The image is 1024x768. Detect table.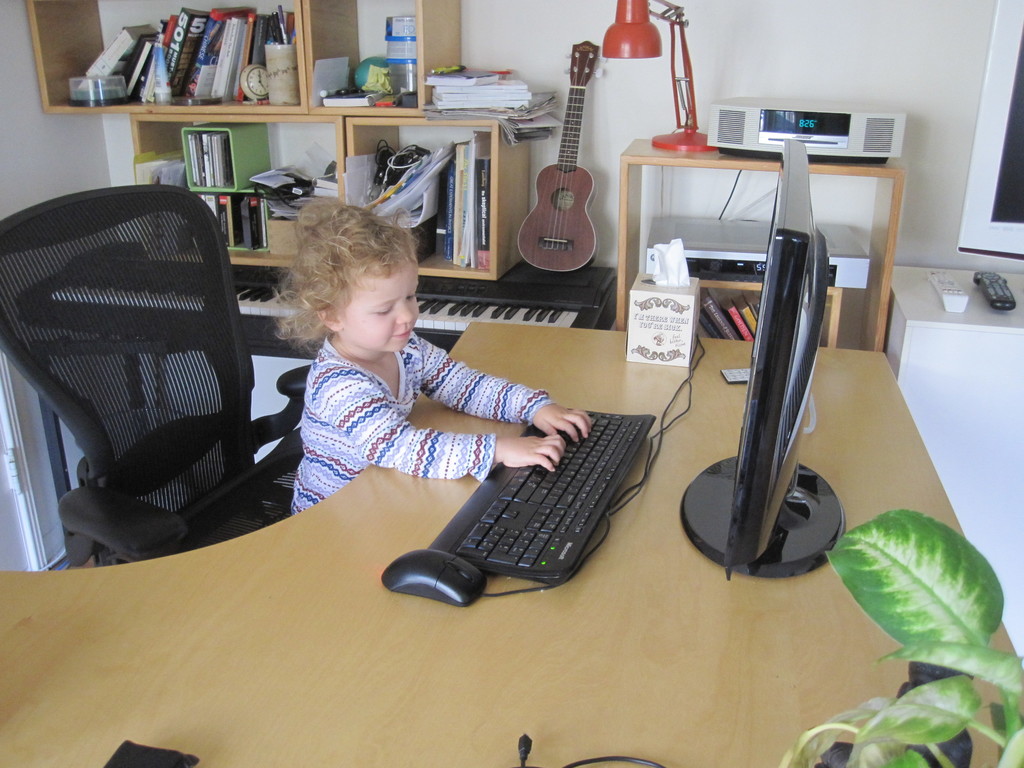
Detection: 147:243:796:729.
